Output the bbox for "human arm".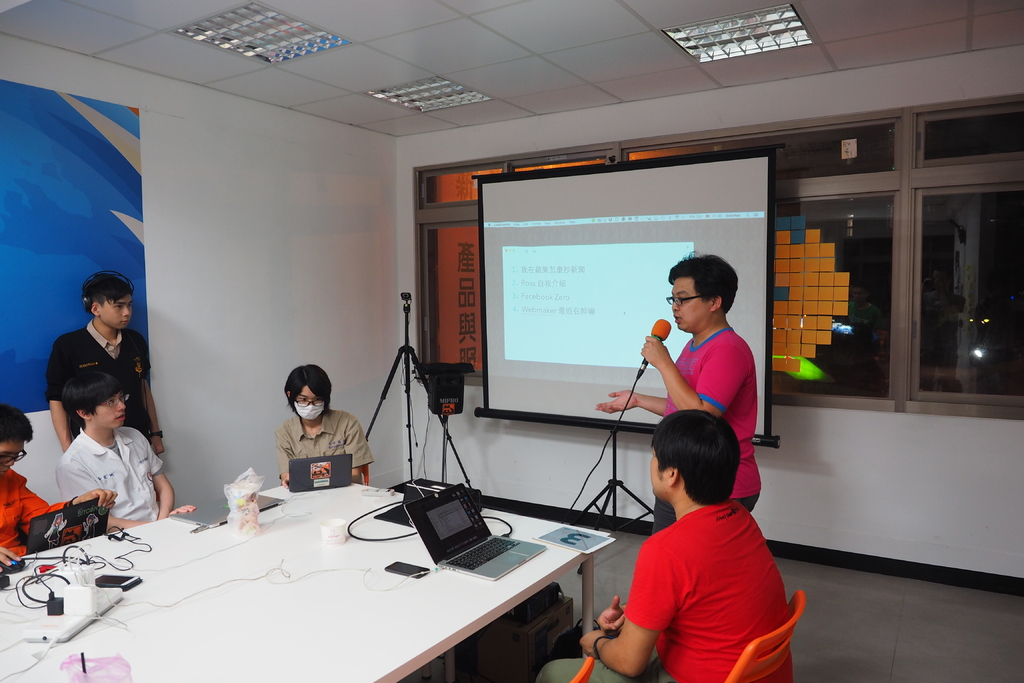
bbox(54, 459, 198, 537).
